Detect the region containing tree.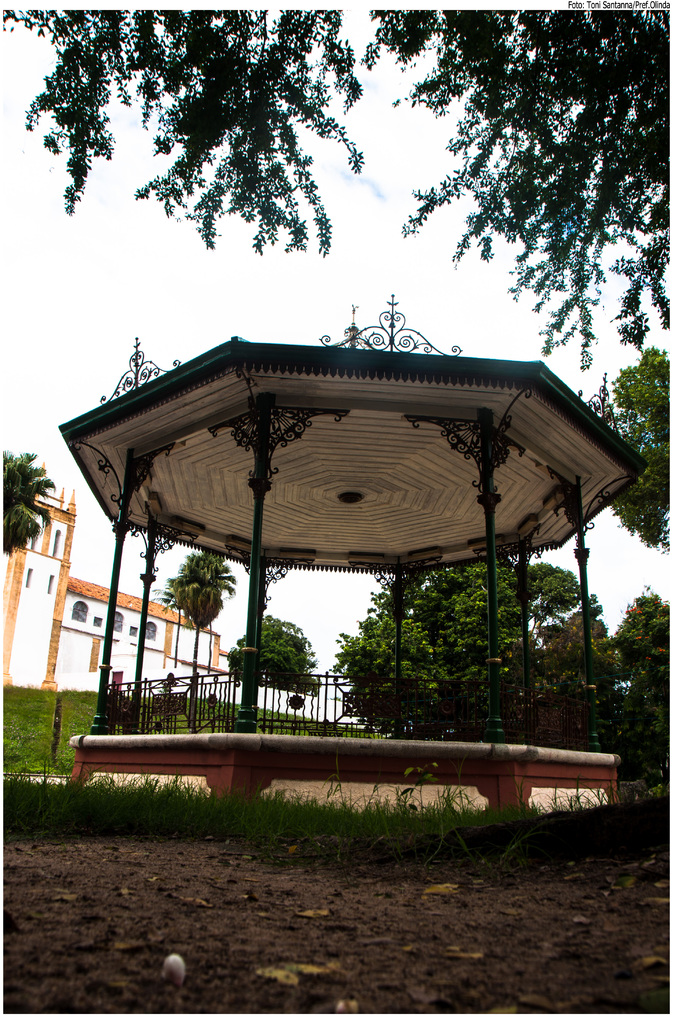
crop(173, 547, 240, 733).
